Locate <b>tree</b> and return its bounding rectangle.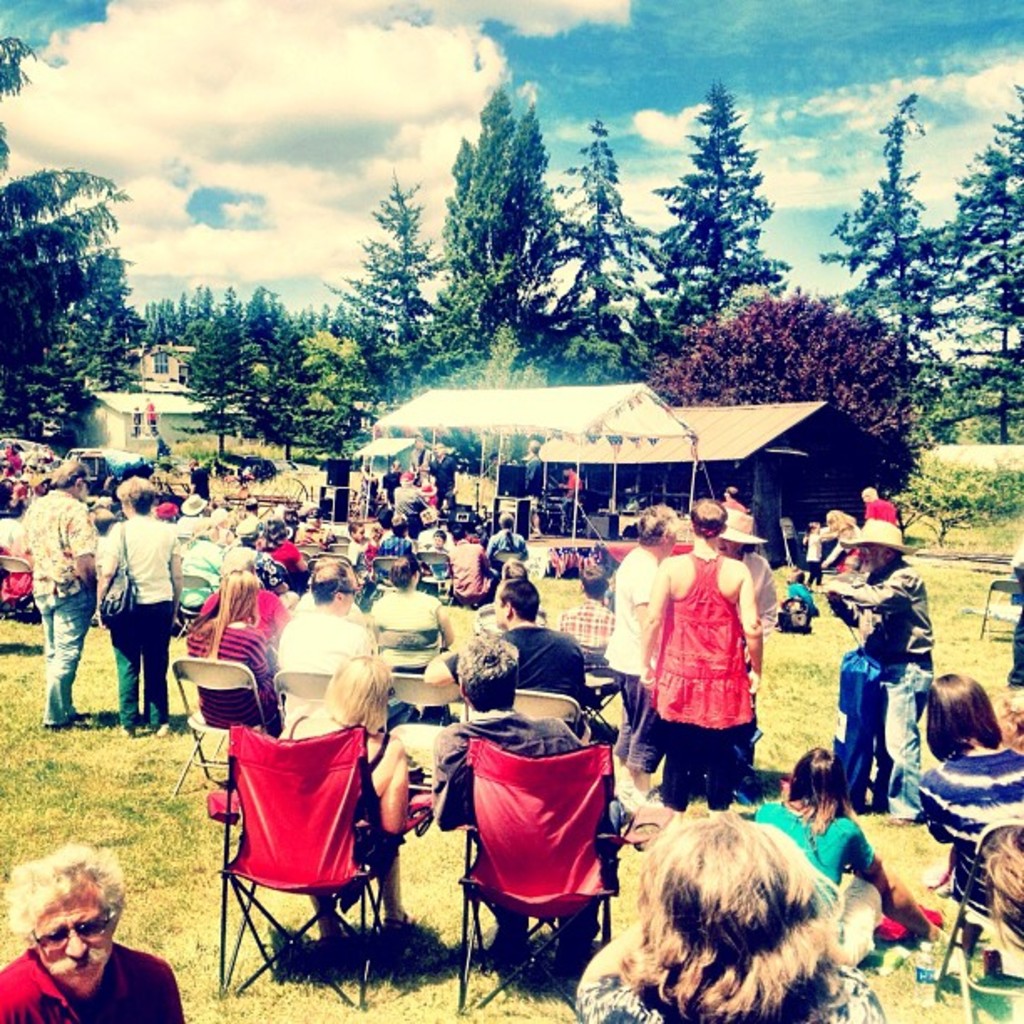
(631, 279, 929, 515).
